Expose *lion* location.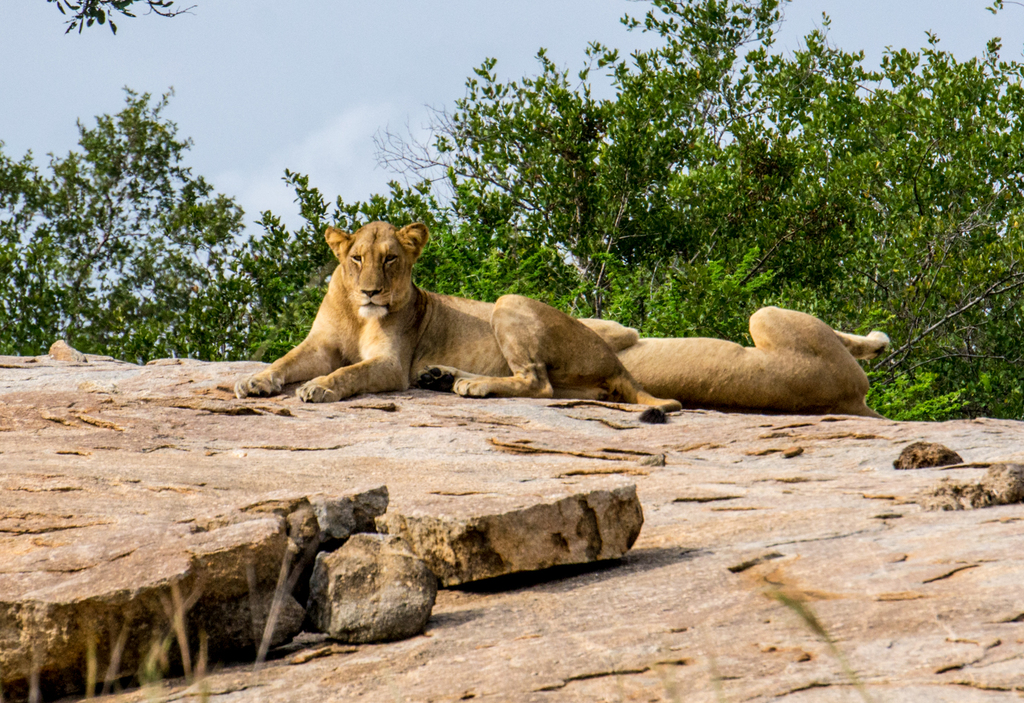
Exposed at 575/304/890/417.
